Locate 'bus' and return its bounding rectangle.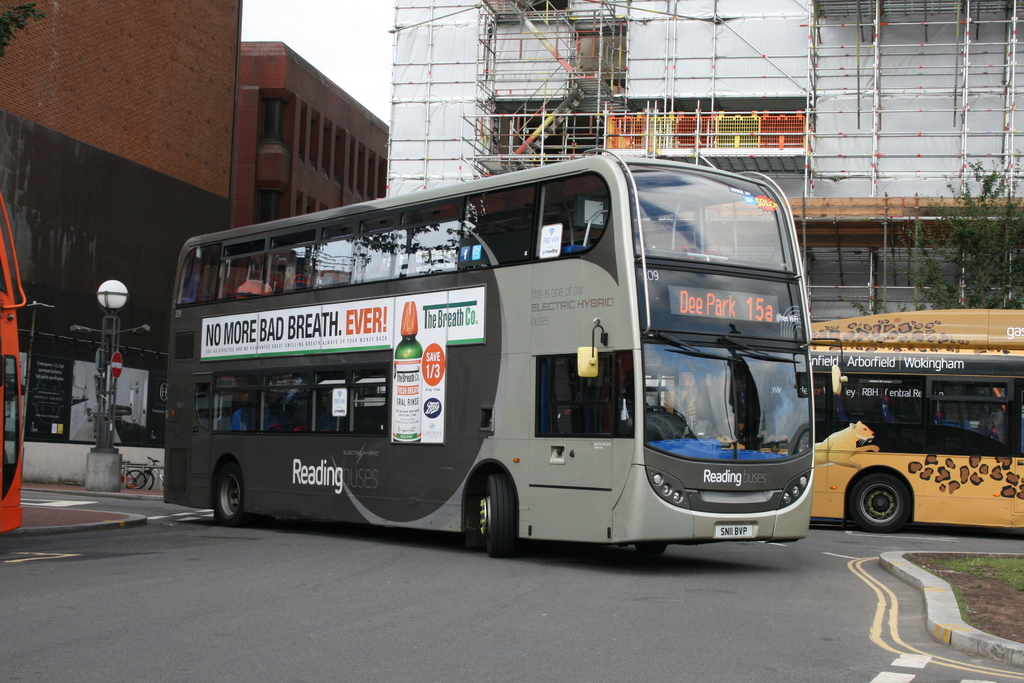
[left=808, top=304, right=1023, bottom=529].
